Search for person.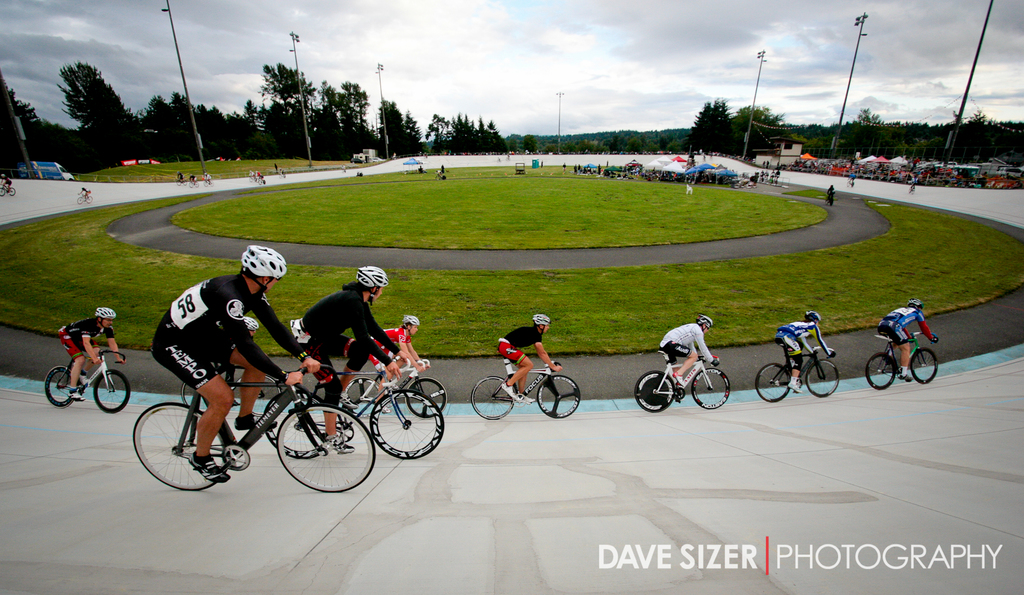
Found at (364, 311, 426, 412).
